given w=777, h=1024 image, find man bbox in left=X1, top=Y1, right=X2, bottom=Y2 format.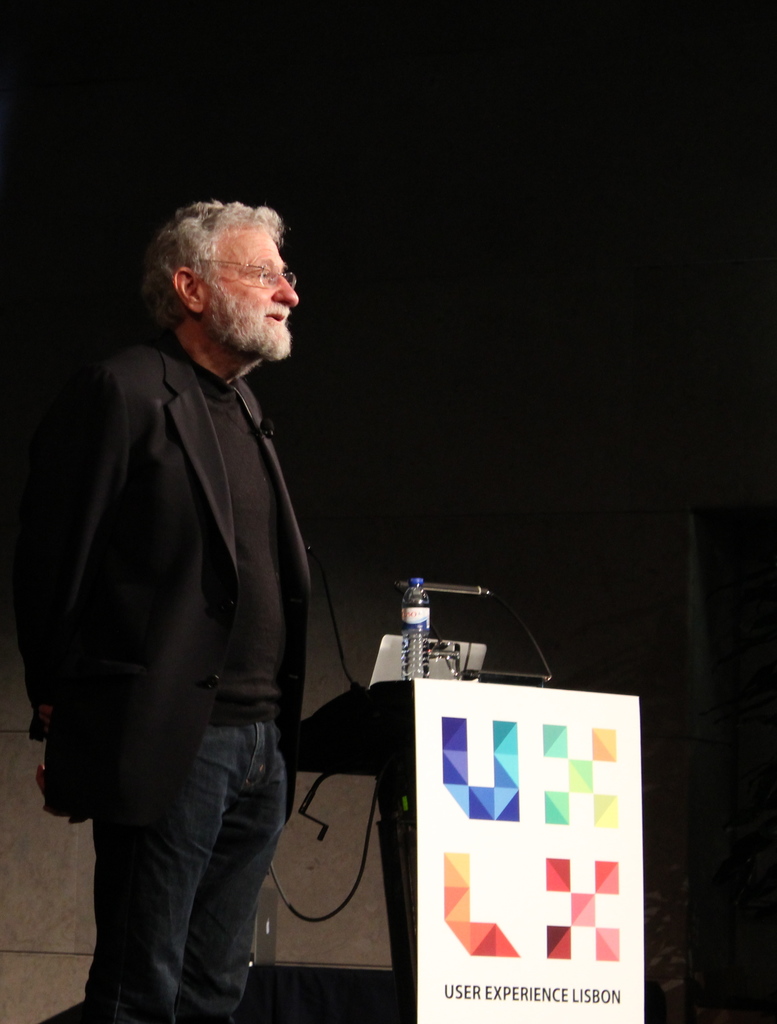
left=27, top=174, right=371, bottom=1004.
